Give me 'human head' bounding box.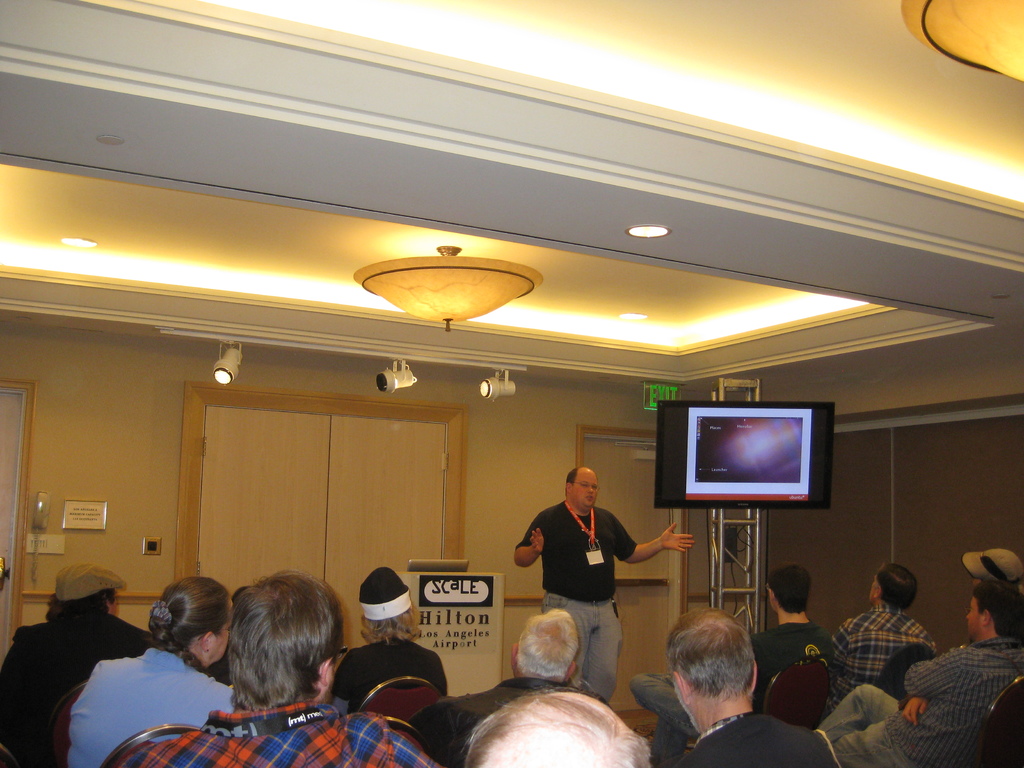
{"x1": 769, "y1": 565, "x2": 811, "y2": 618}.
